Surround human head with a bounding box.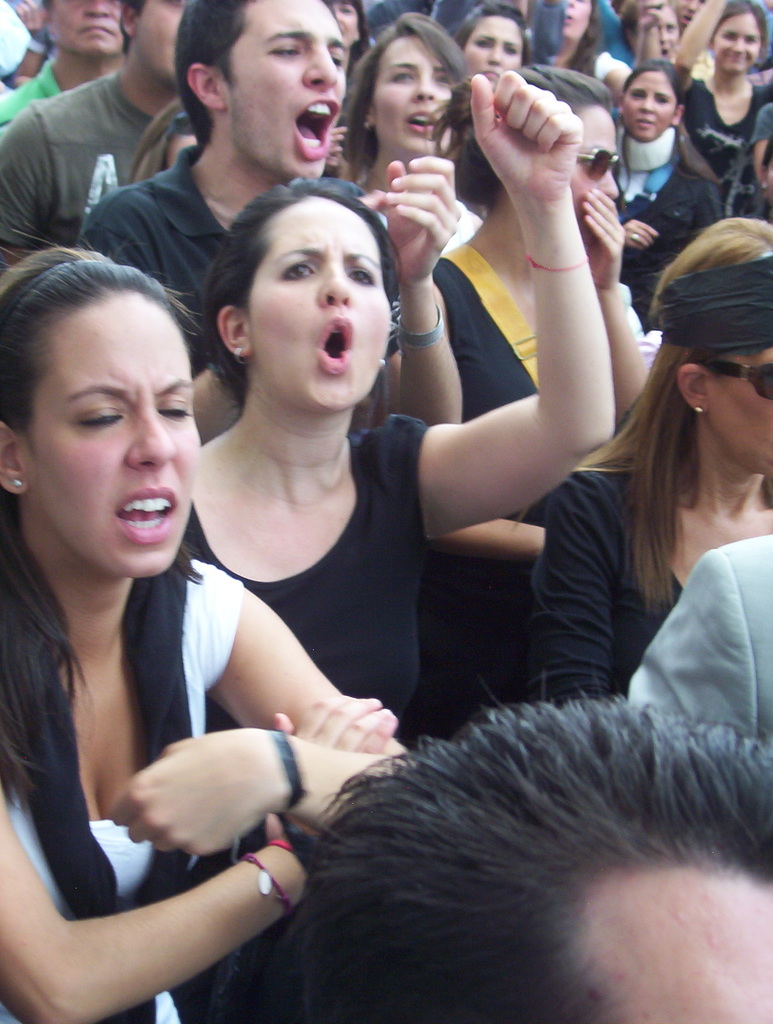
pyautogui.locateOnScreen(644, 214, 772, 479).
